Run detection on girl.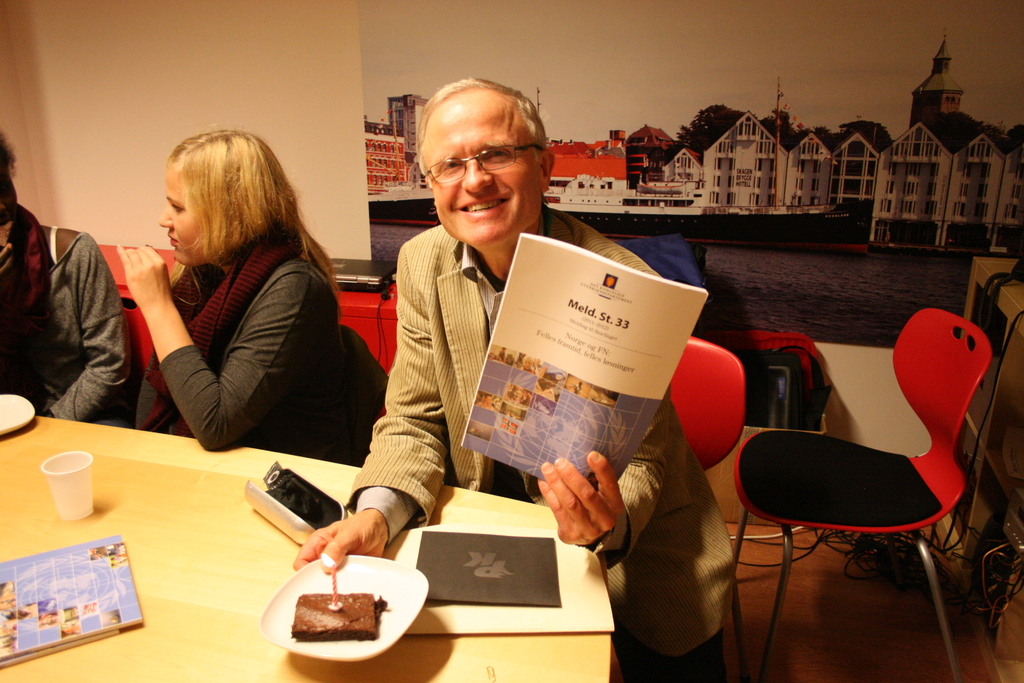
Result: <region>114, 119, 355, 472</region>.
